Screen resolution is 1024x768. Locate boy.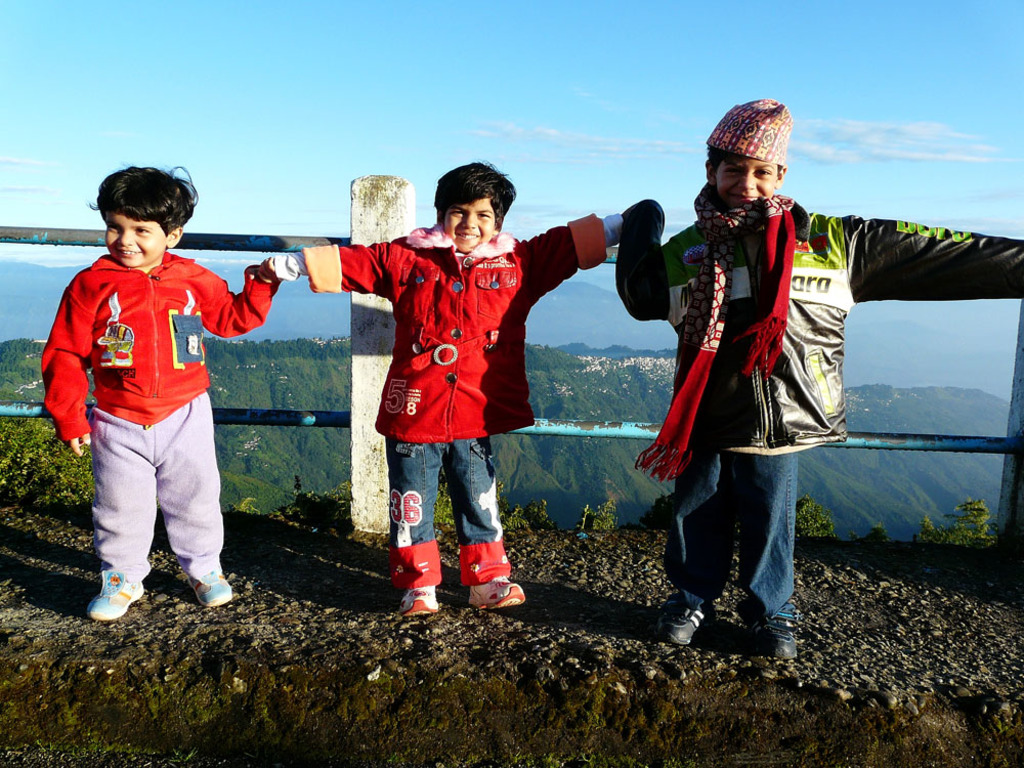
x1=38 y1=163 x2=288 y2=623.
